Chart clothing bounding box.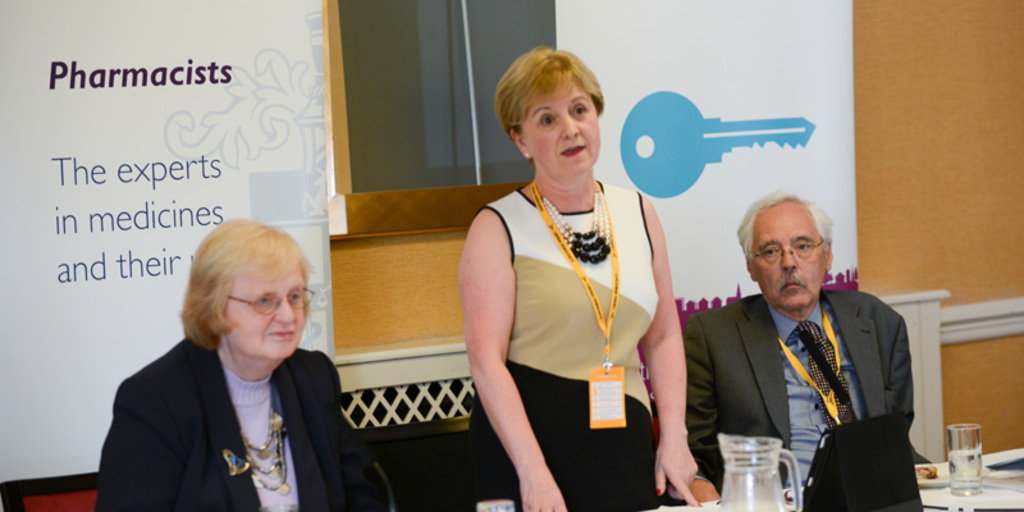
Charted: select_region(92, 332, 385, 511).
